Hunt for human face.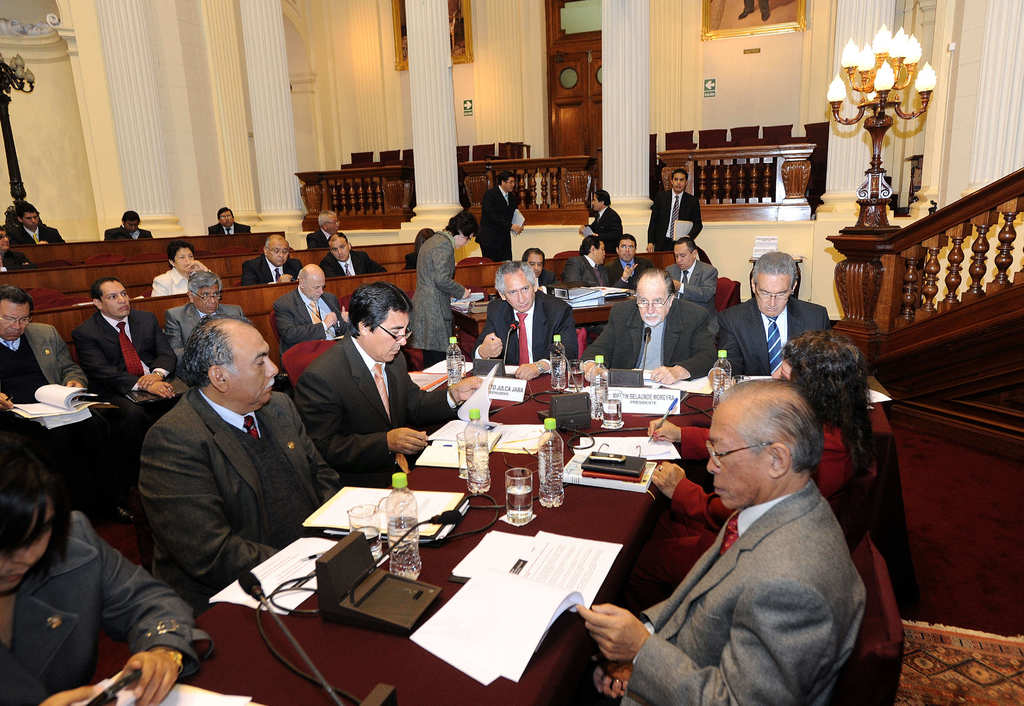
Hunted down at bbox(634, 276, 672, 328).
